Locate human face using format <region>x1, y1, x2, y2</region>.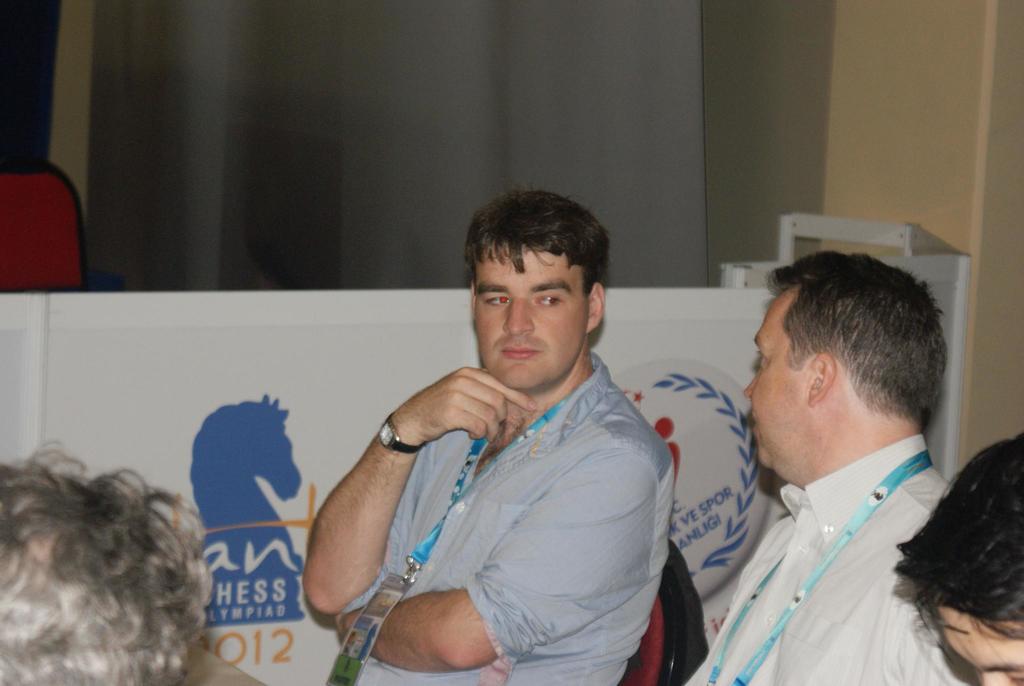
<region>749, 298, 809, 464</region>.
